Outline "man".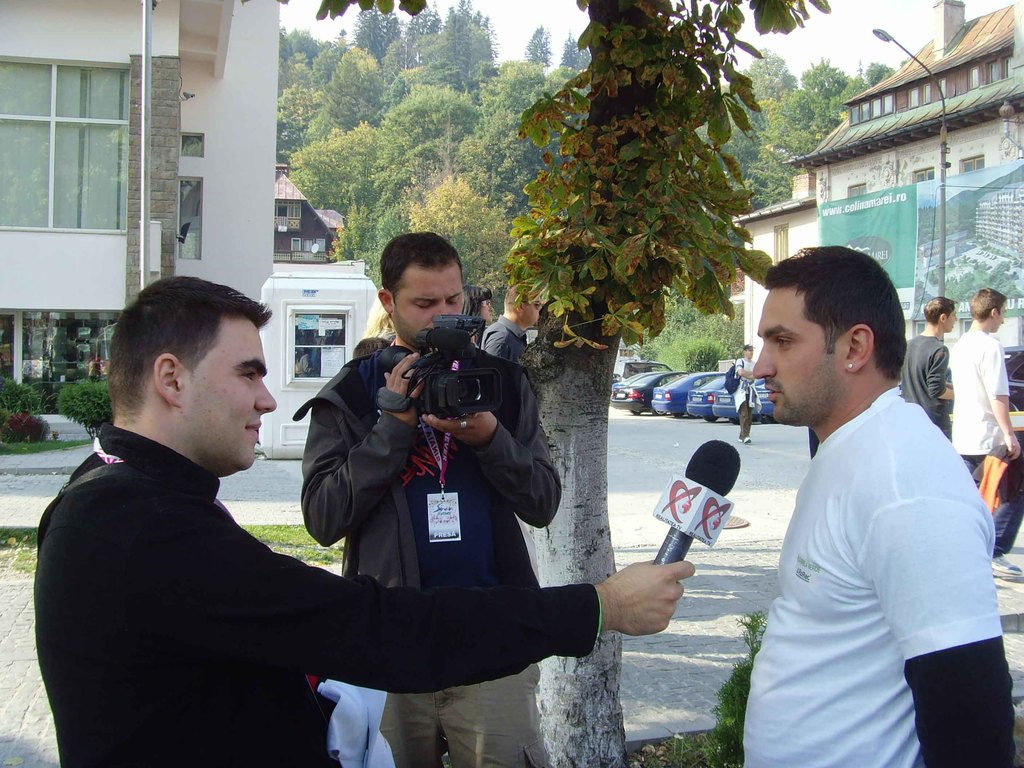
Outline: 946 281 1023 582.
